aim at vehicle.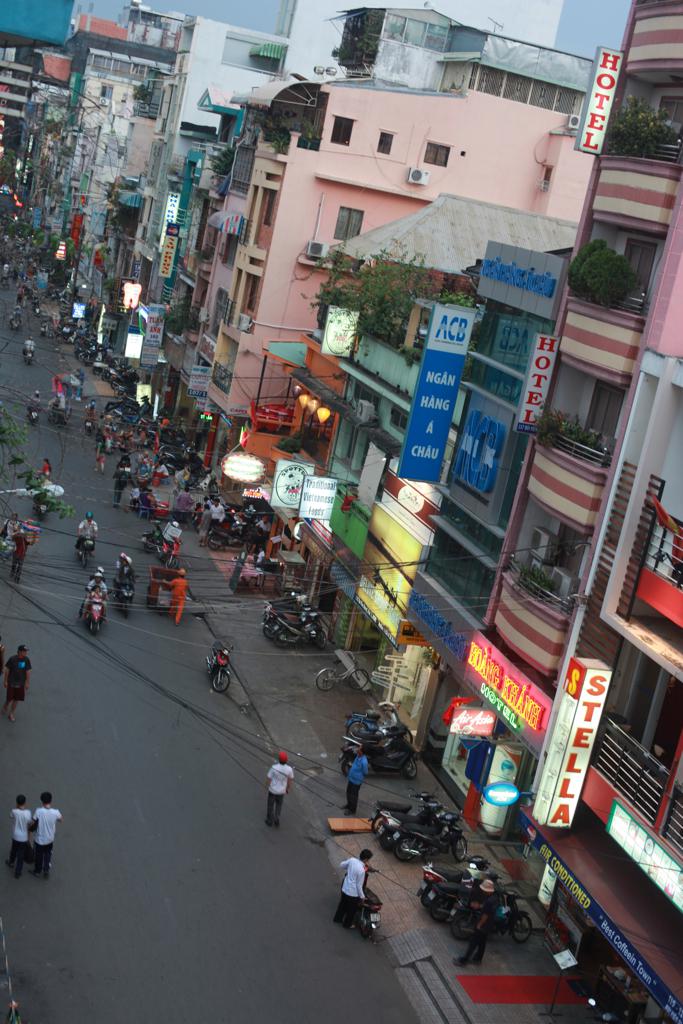
Aimed at [85,584,103,634].
